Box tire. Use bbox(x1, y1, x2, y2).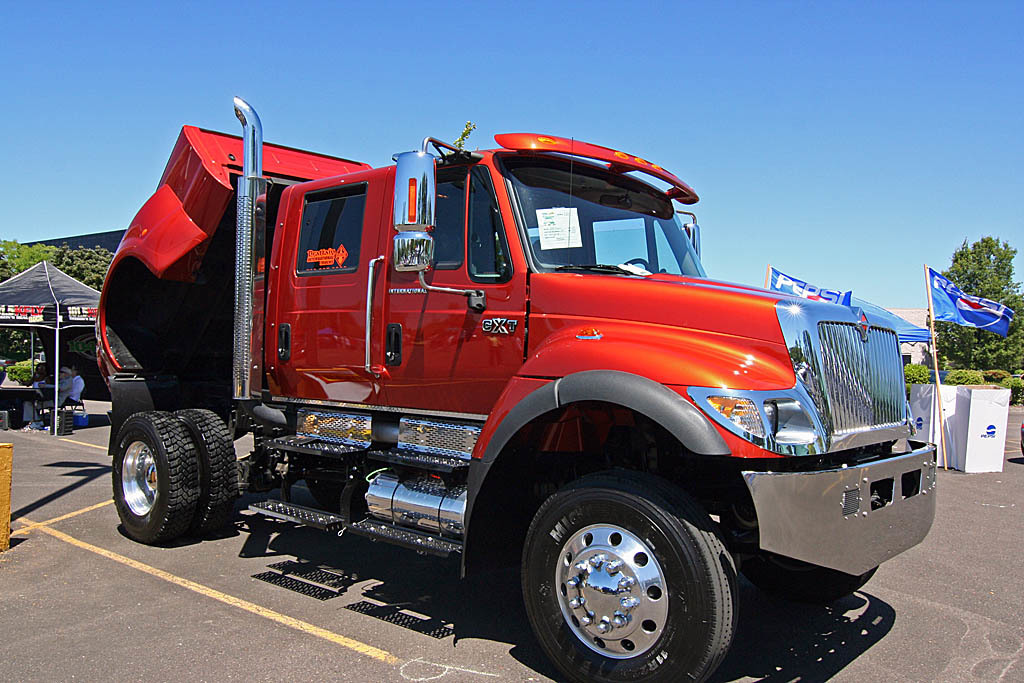
bbox(722, 505, 878, 602).
